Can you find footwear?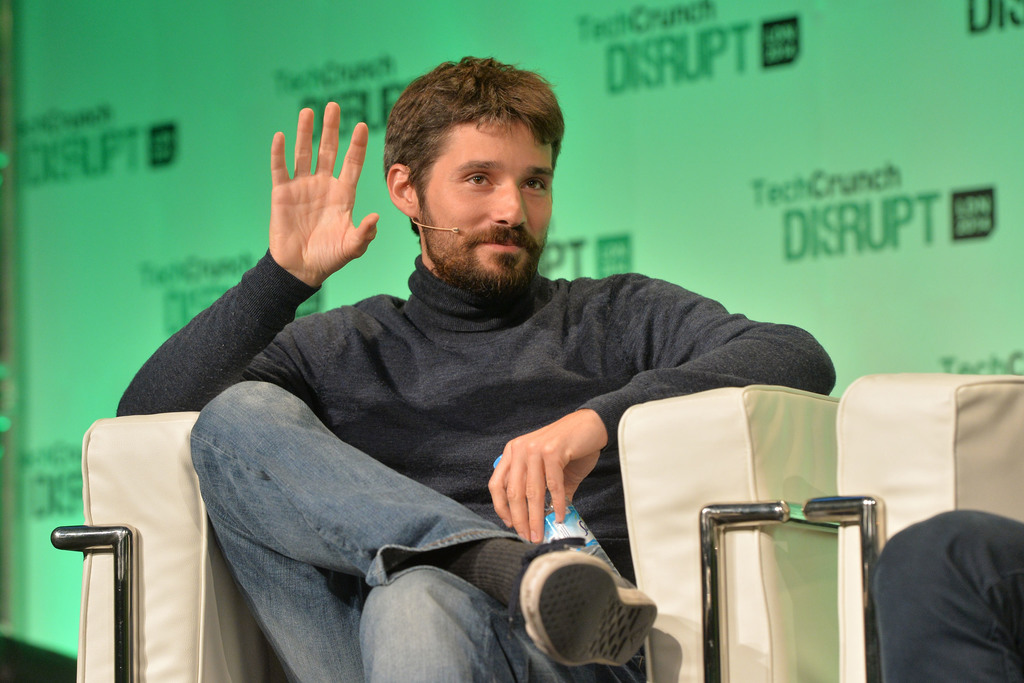
Yes, bounding box: locate(512, 542, 666, 682).
